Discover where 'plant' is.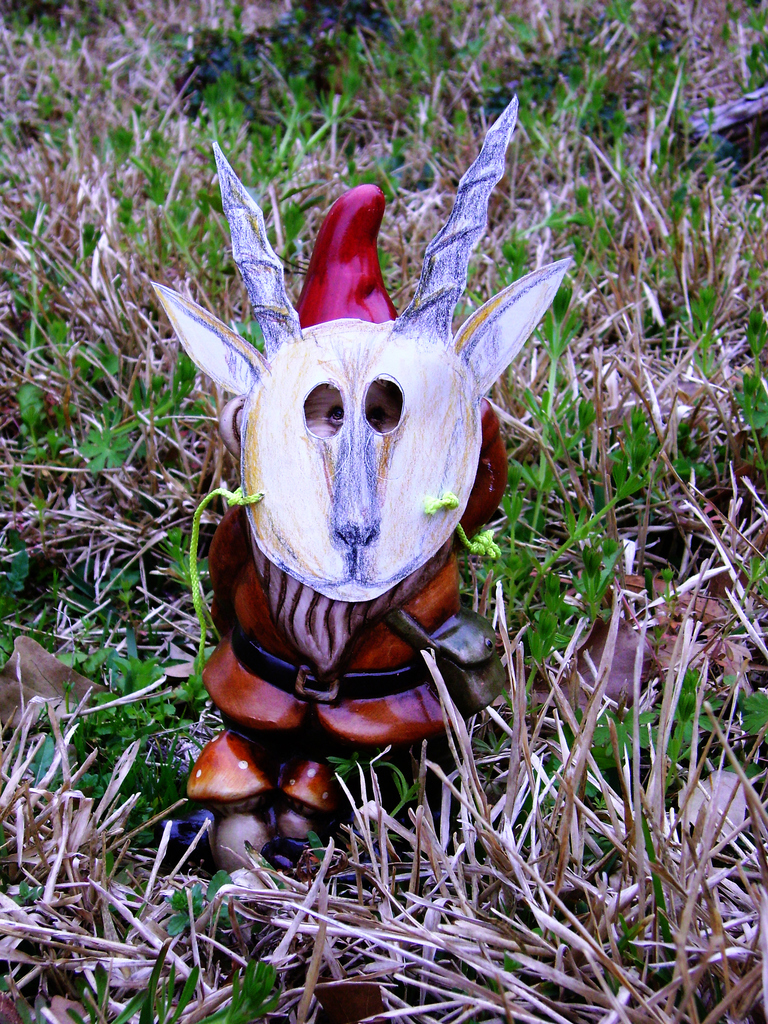
Discovered at <bbox>530, 273, 598, 549</bbox>.
